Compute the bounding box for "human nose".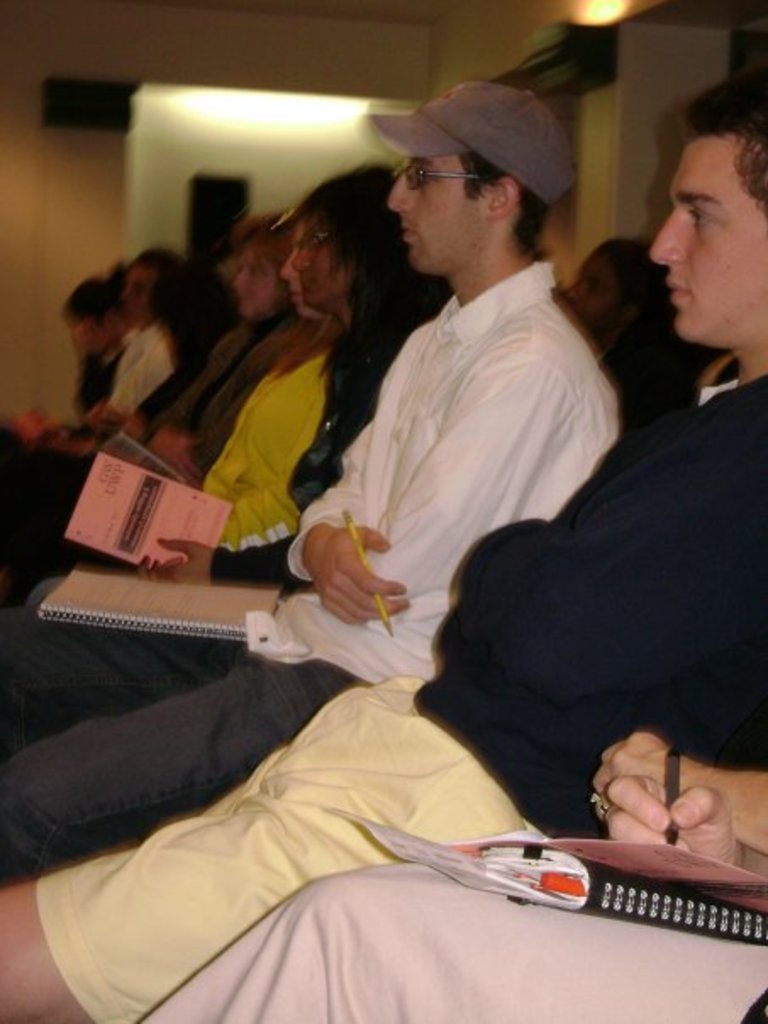
[229, 266, 253, 290].
